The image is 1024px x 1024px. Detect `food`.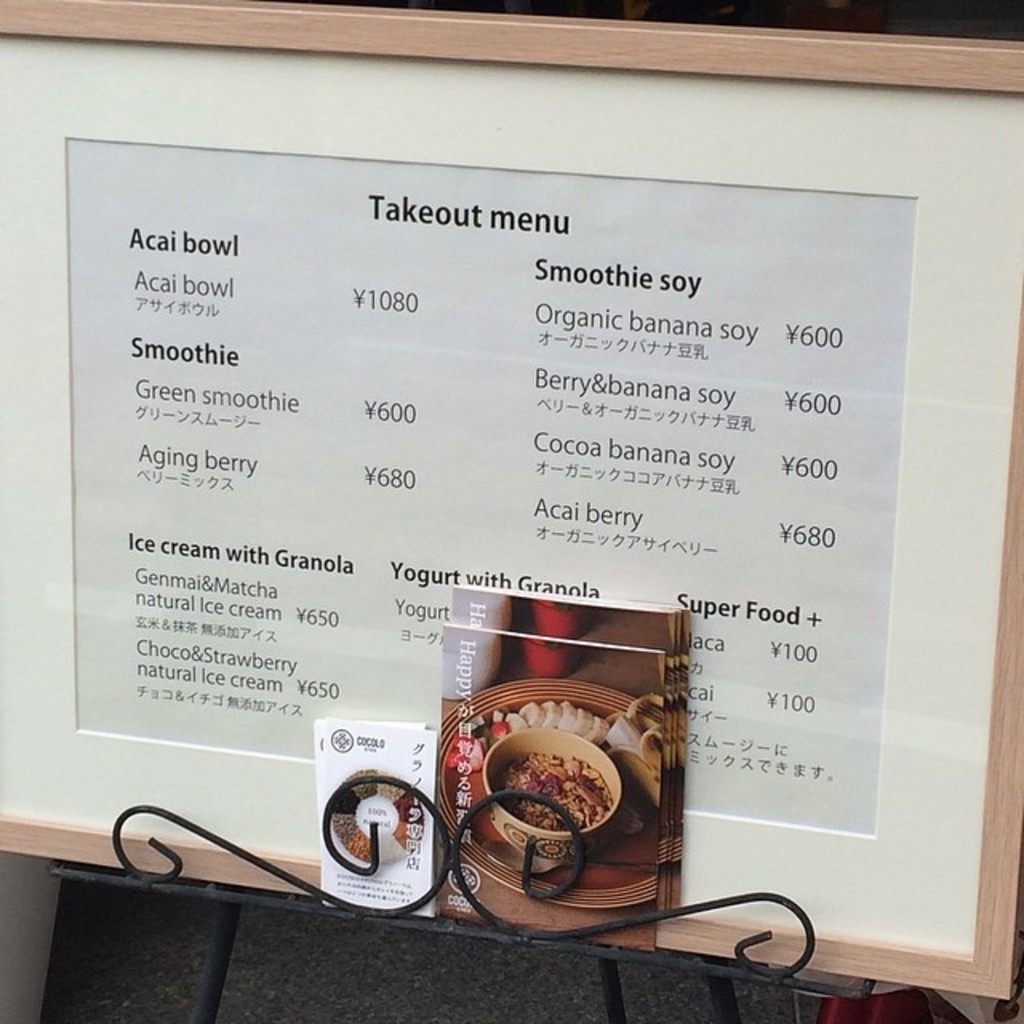
Detection: [left=472, top=728, right=627, bottom=870].
